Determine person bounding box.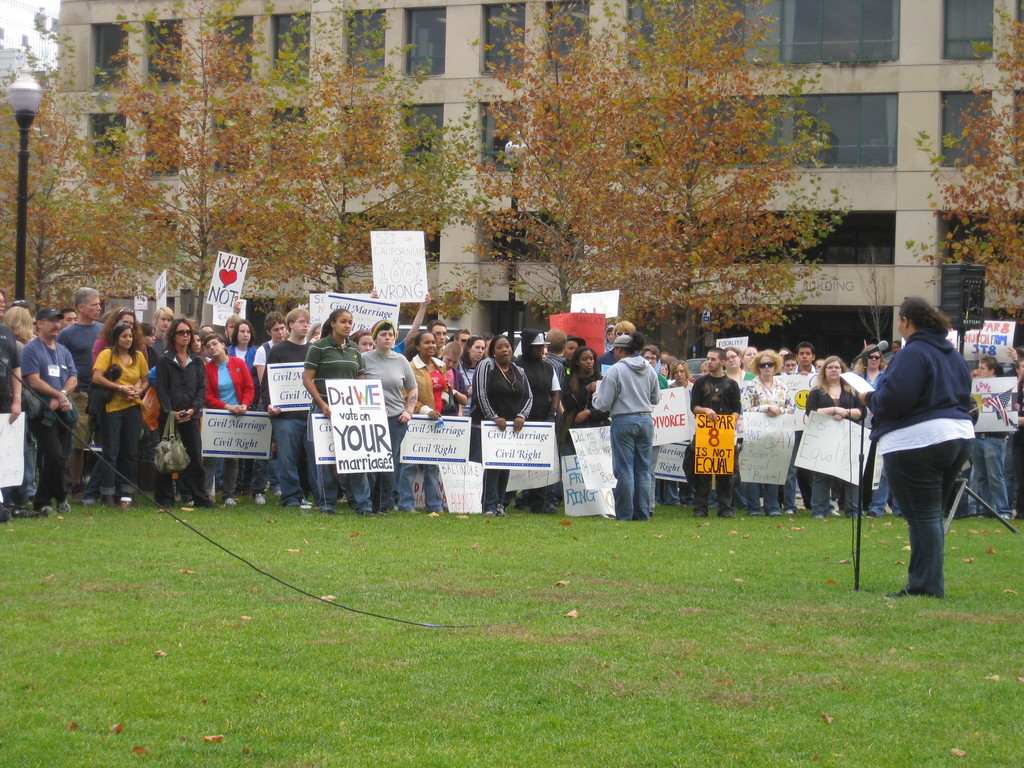
Determined: 461, 334, 484, 415.
